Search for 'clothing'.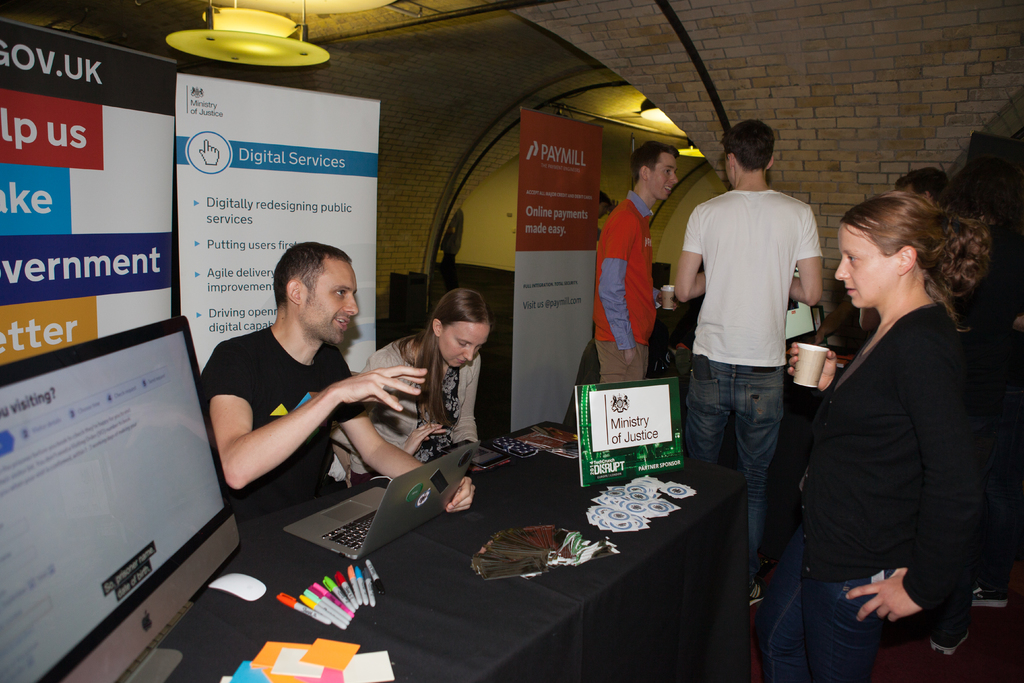
Found at detection(765, 313, 982, 682).
